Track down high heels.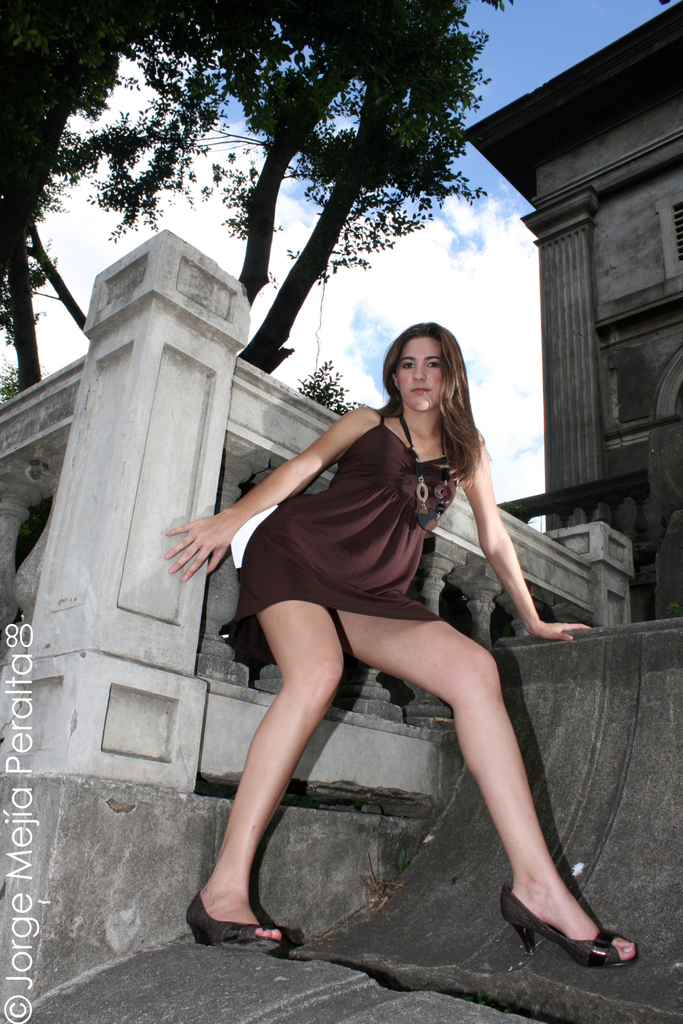
Tracked to <bbox>186, 887, 279, 952</bbox>.
